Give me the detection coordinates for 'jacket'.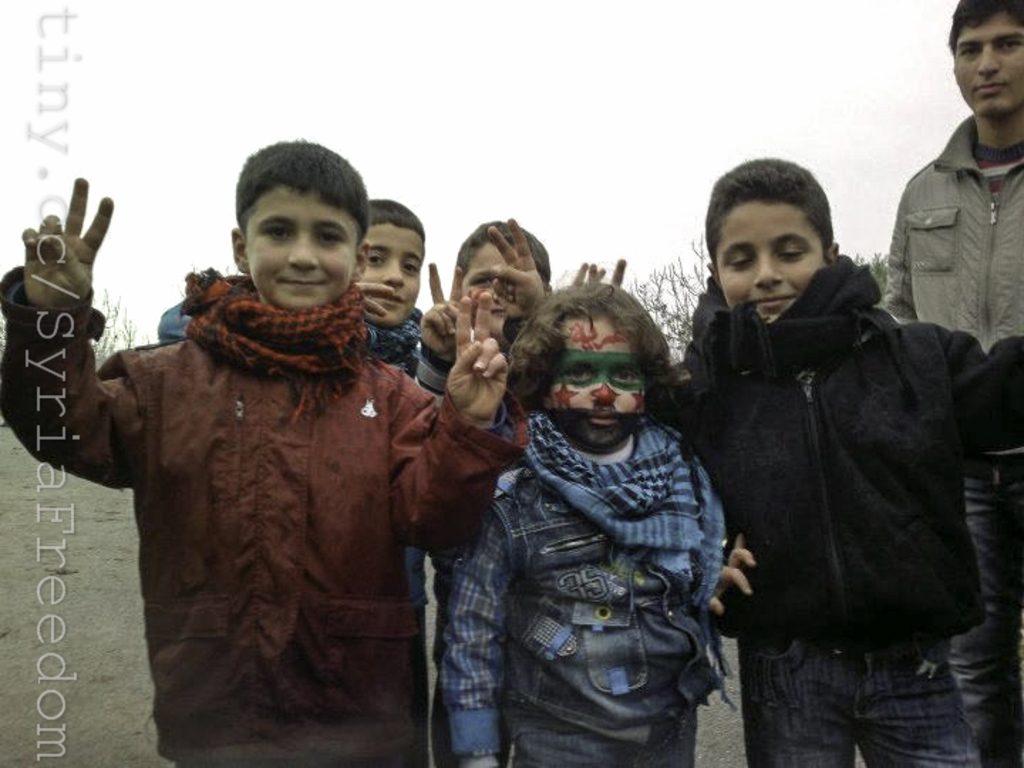
{"x1": 666, "y1": 168, "x2": 978, "y2": 686}.
